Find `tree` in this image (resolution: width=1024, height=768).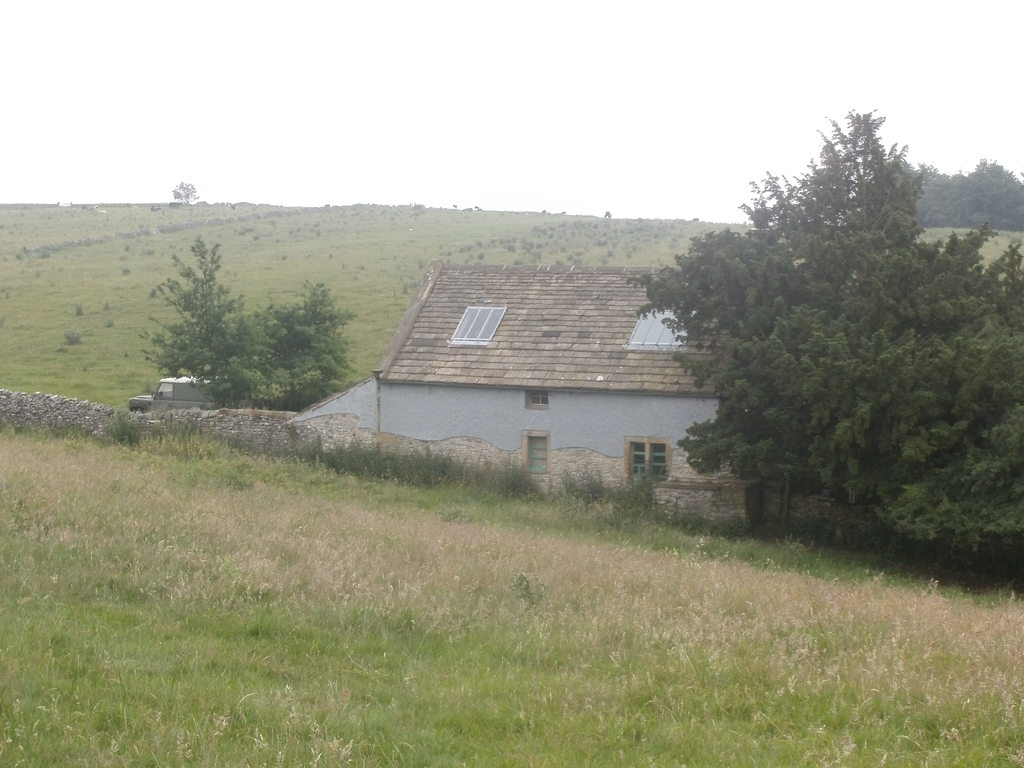
<box>168,179,198,202</box>.
